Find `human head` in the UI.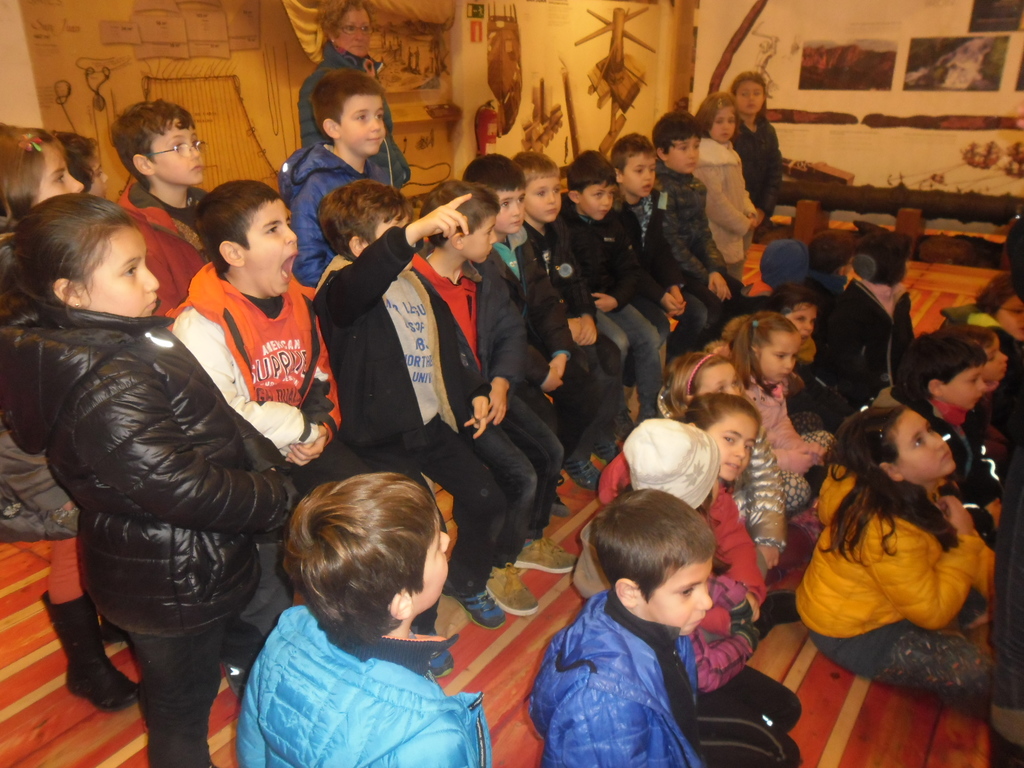
UI element at [left=840, top=408, right=959, bottom=488].
